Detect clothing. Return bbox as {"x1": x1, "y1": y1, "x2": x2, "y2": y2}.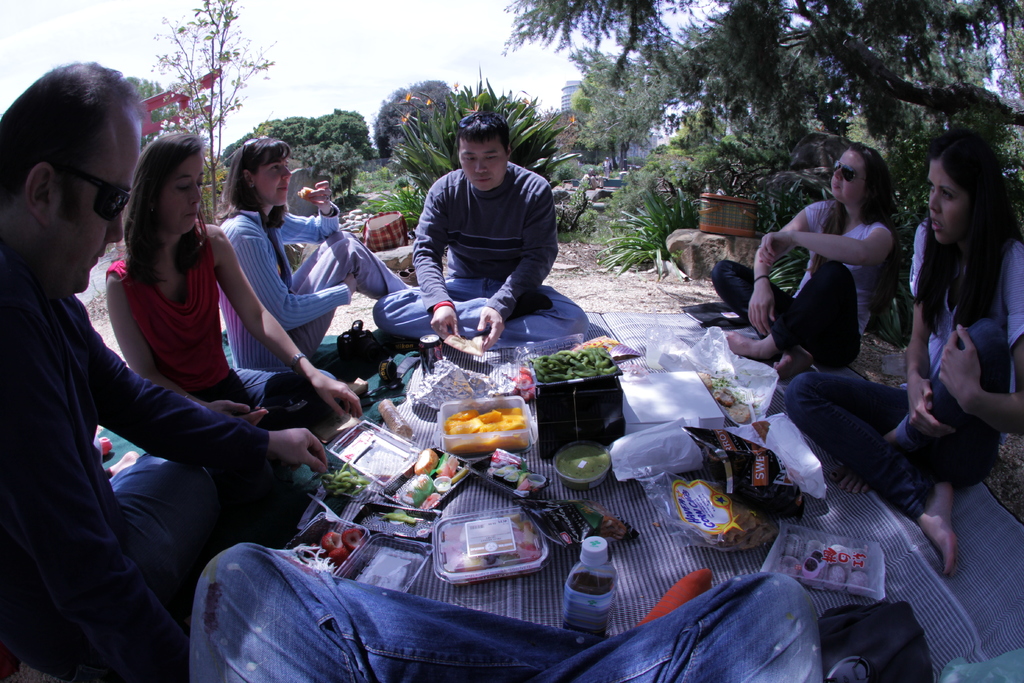
{"x1": 0, "y1": 251, "x2": 271, "y2": 682}.
